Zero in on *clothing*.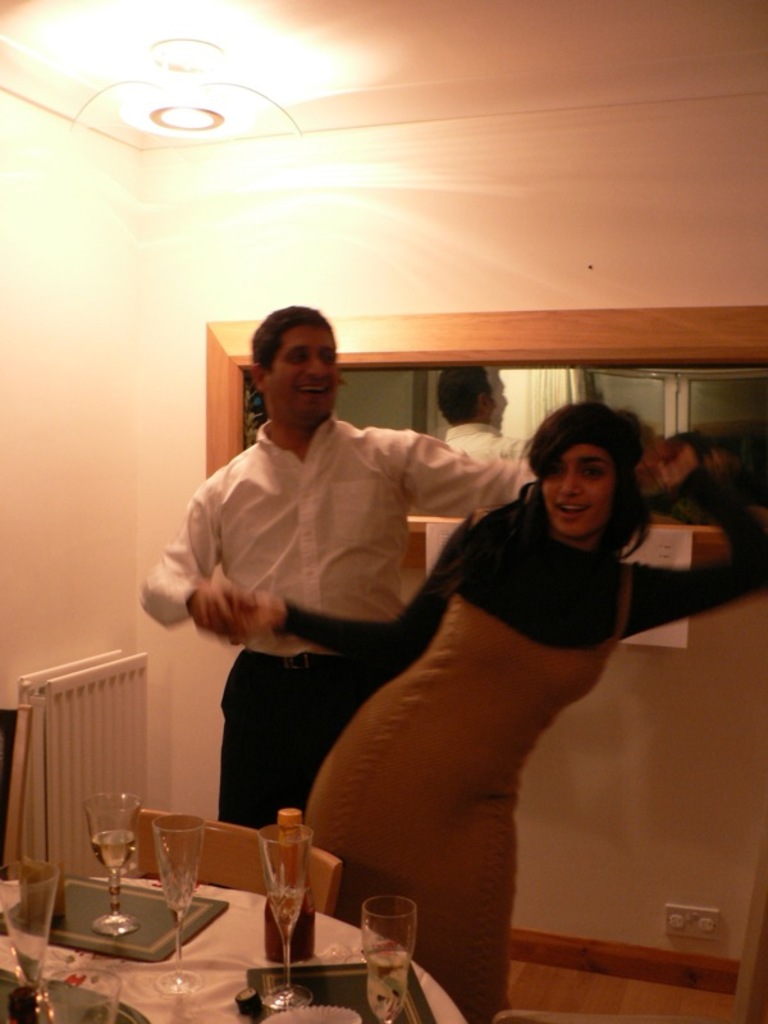
Zeroed in: select_region(302, 466, 767, 1019).
